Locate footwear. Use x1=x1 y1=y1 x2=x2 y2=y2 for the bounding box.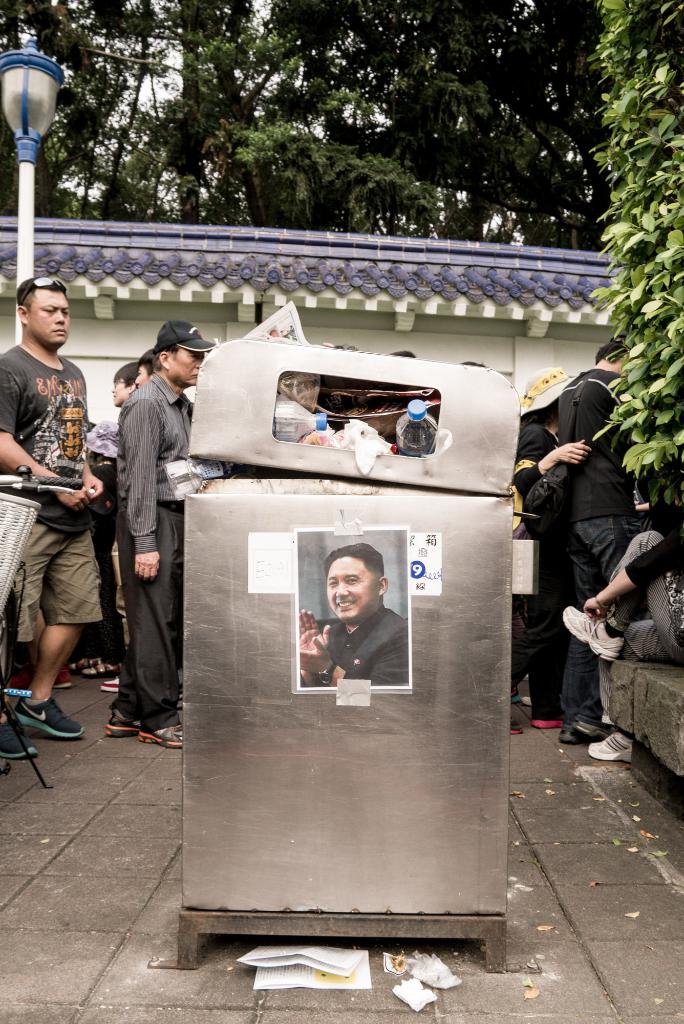
x1=590 y1=731 x2=633 y2=761.
